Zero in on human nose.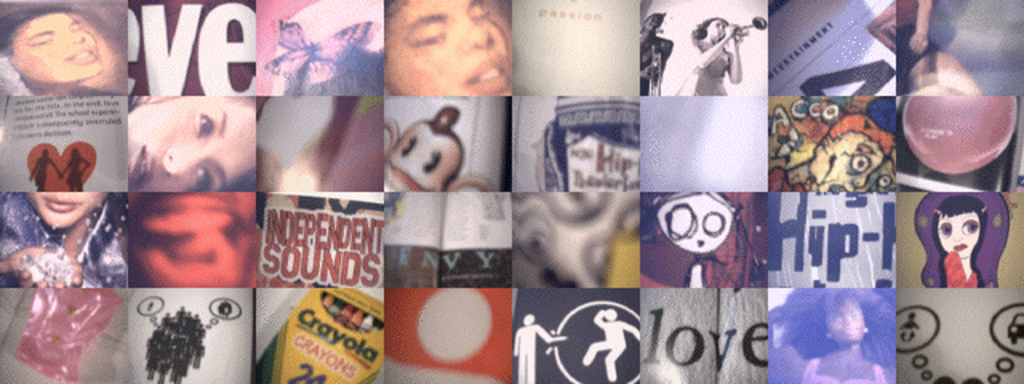
Zeroed in: 66/29/88/40.
